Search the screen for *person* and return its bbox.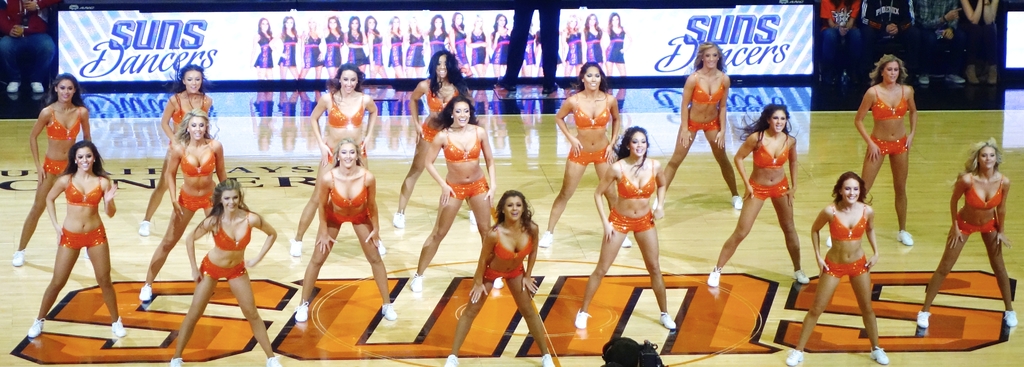
Found: rect(915, 137, 1015, 335).
